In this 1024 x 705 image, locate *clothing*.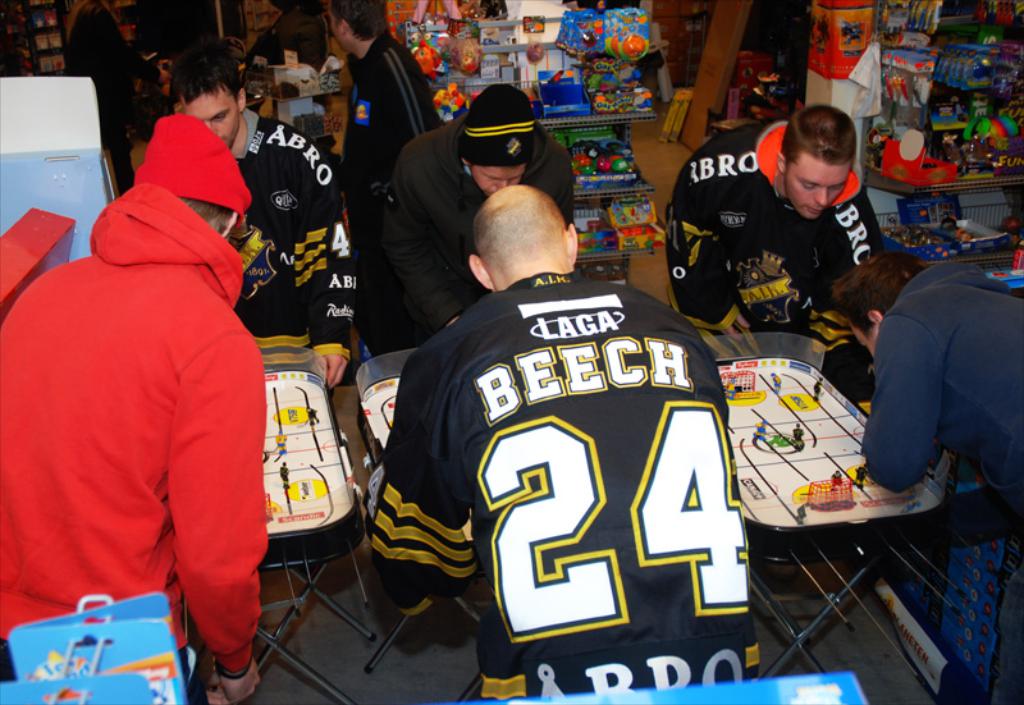
Bounding box: (x1=342, y1=24, x2=442, y2=274).
